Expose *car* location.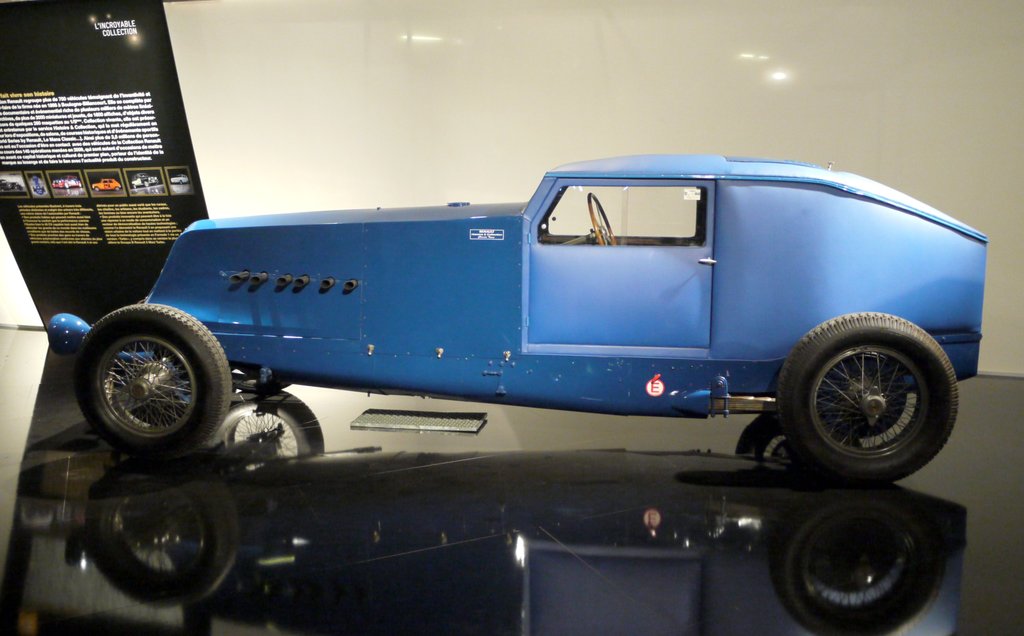
Exposed at bbox=(37, 149, 998, 488).
